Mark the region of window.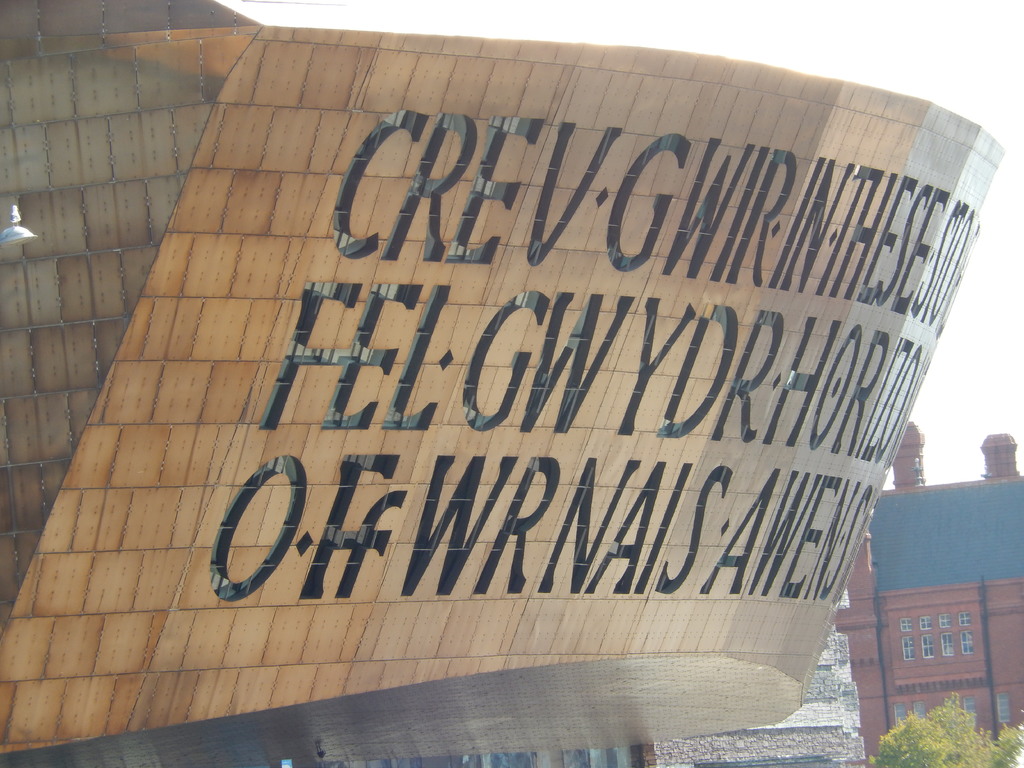
Region: (939, 613, 952, 629).
